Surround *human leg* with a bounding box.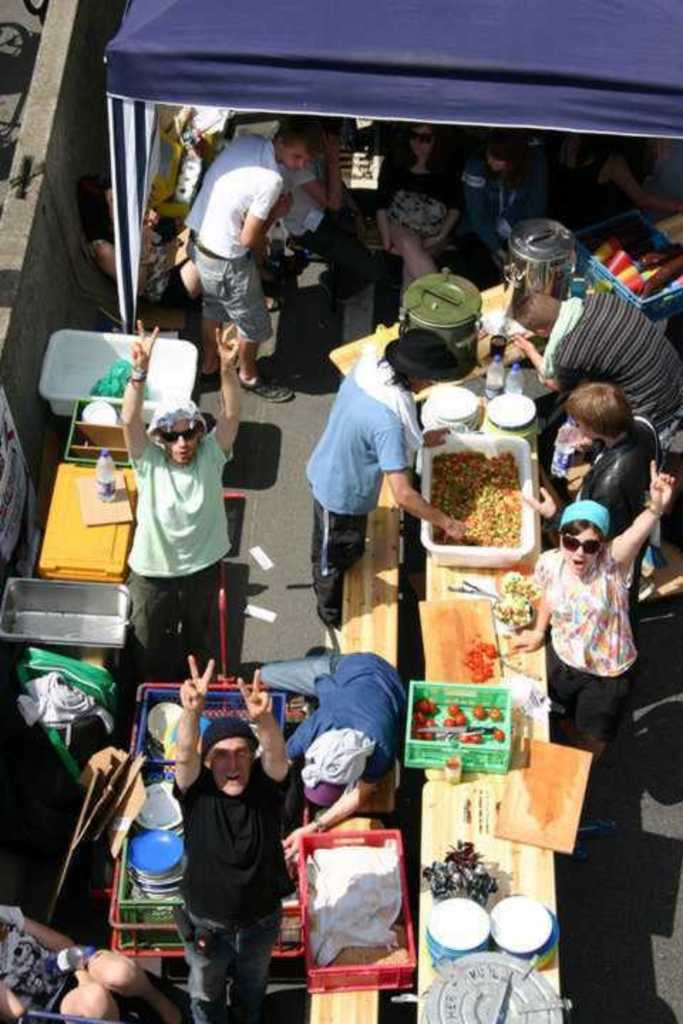
[312,505,366,647].
